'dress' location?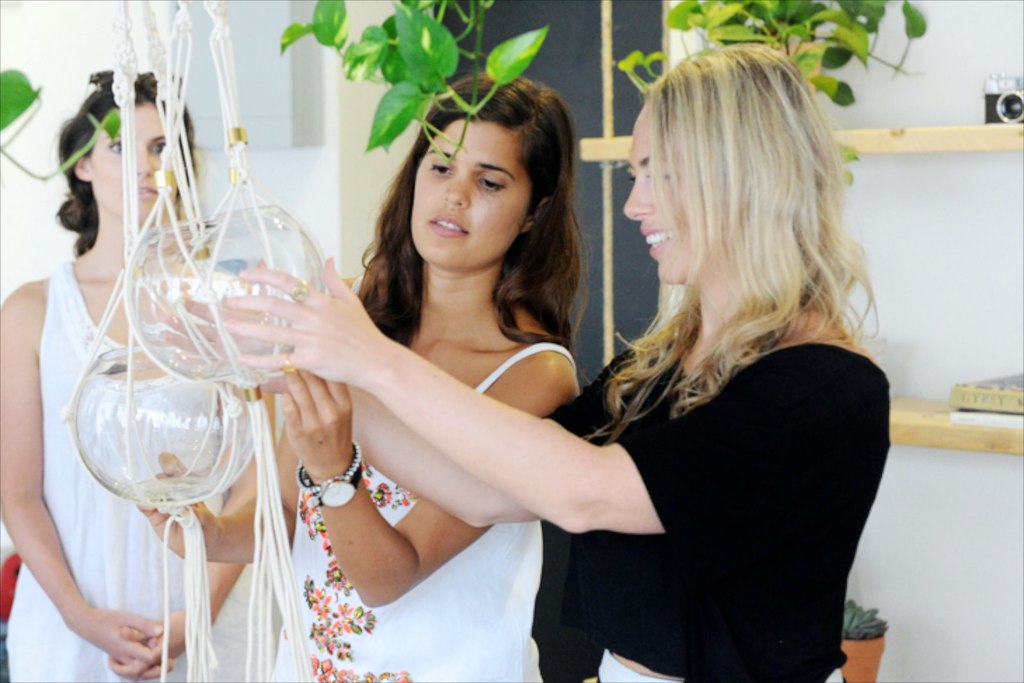
box(266, 341, 574, 682)
